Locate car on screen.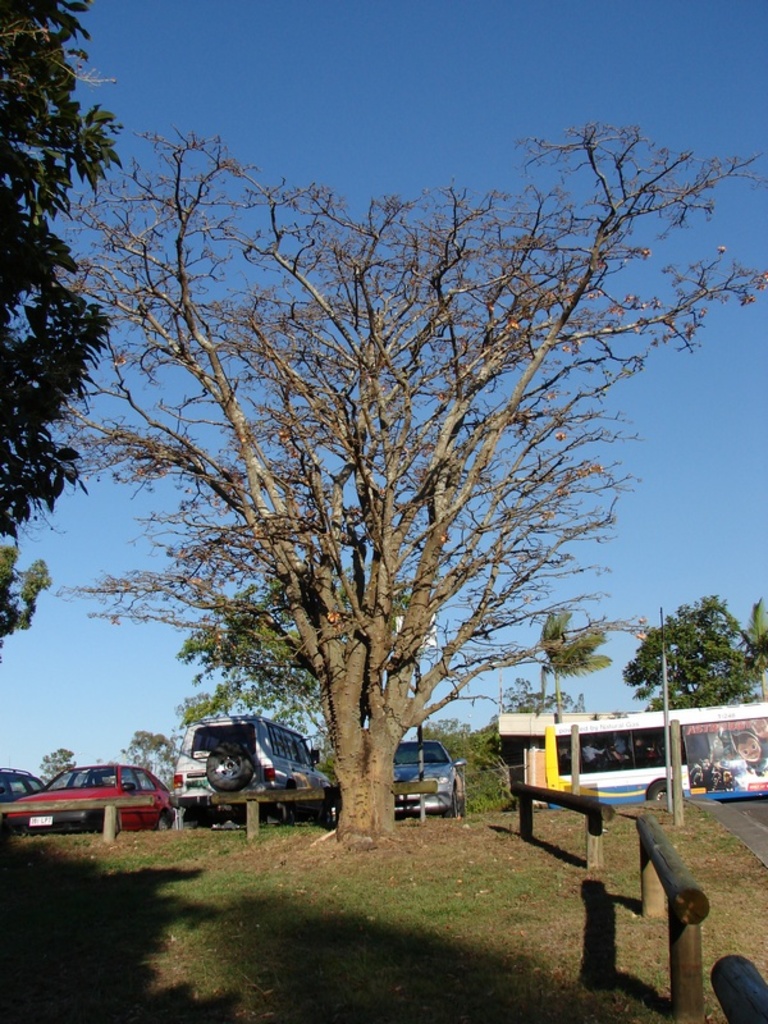
On screen at box=[0, 759, 180, 833].
